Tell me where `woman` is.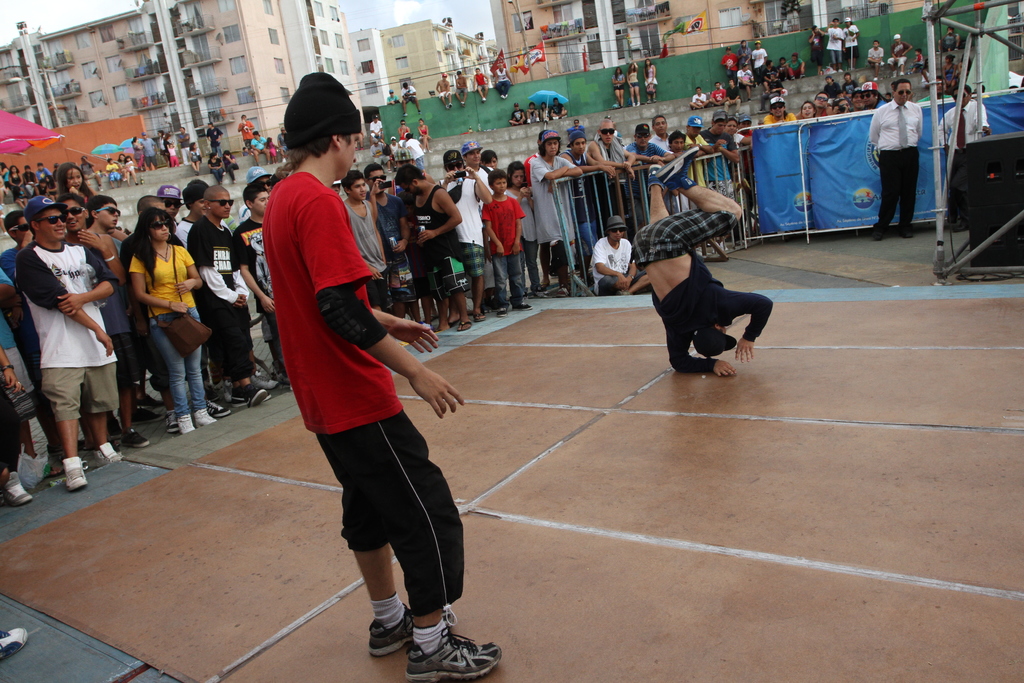
`woman` is at l=54, t=163, r=99, b=208.
